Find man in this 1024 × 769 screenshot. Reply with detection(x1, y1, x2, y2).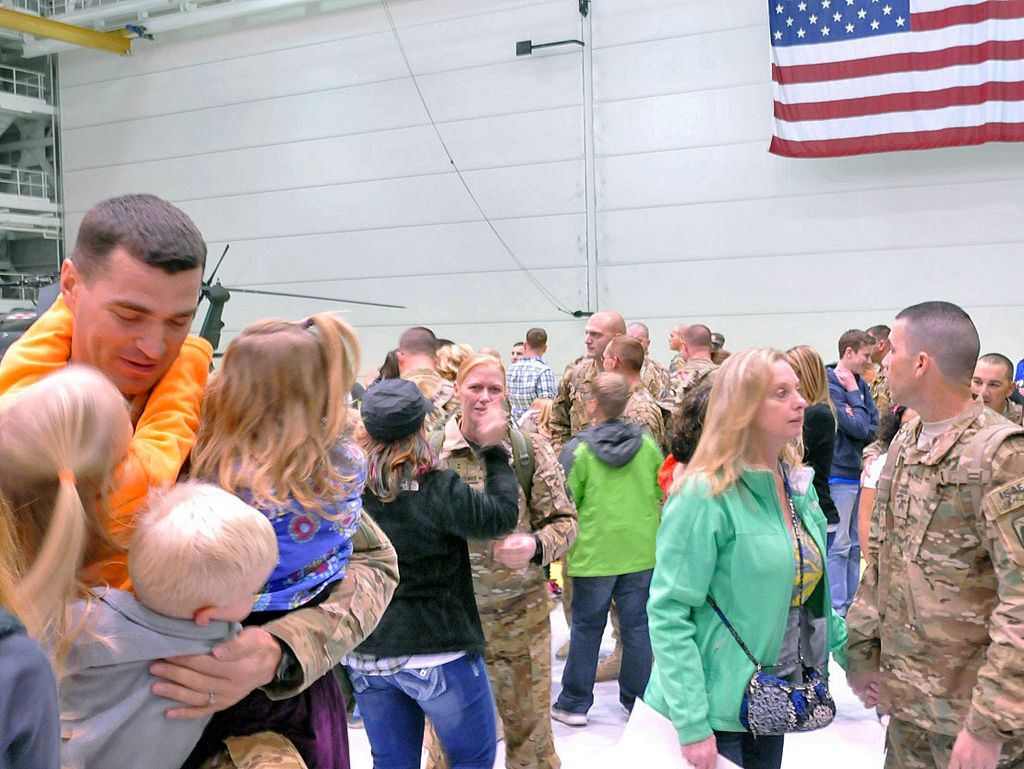
detection(630, 314, 669, 415).
